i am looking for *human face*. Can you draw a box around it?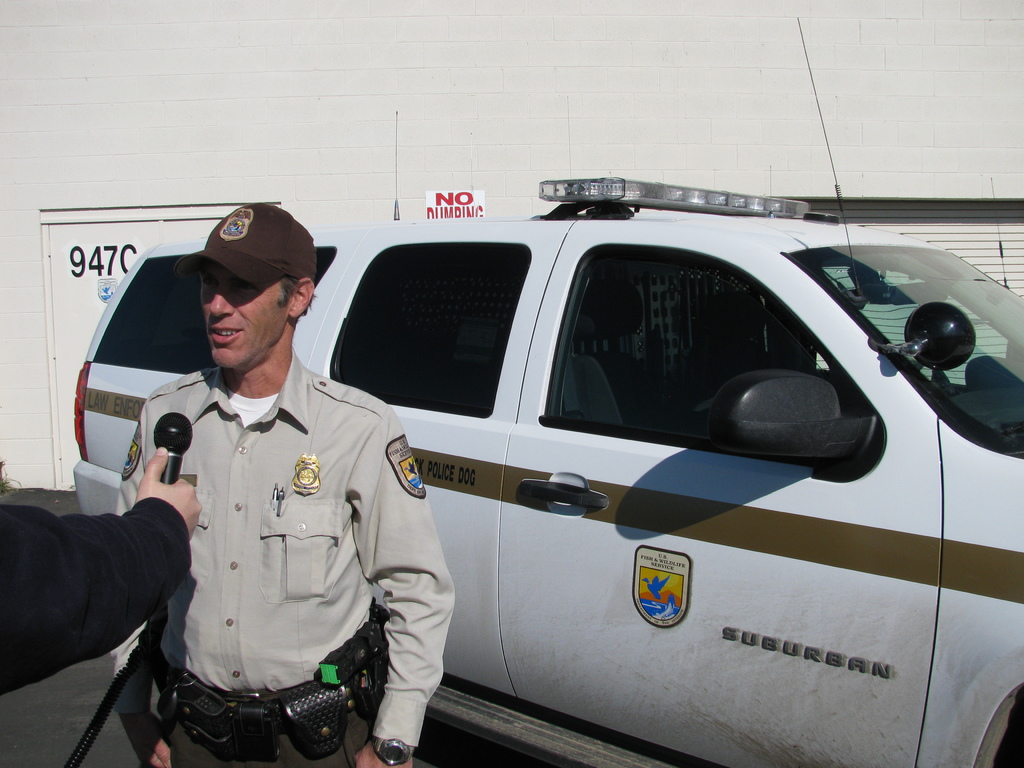
Sure, the bounding box is crop(202, 271, 296, 364).
